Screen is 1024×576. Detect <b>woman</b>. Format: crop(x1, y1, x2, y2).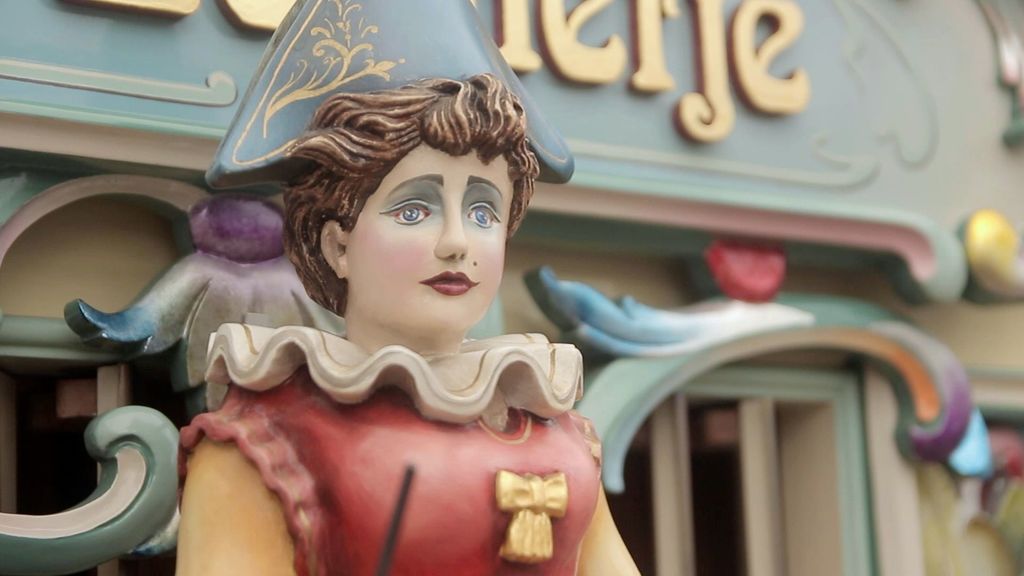
crop(177, 0, 640, 575).
